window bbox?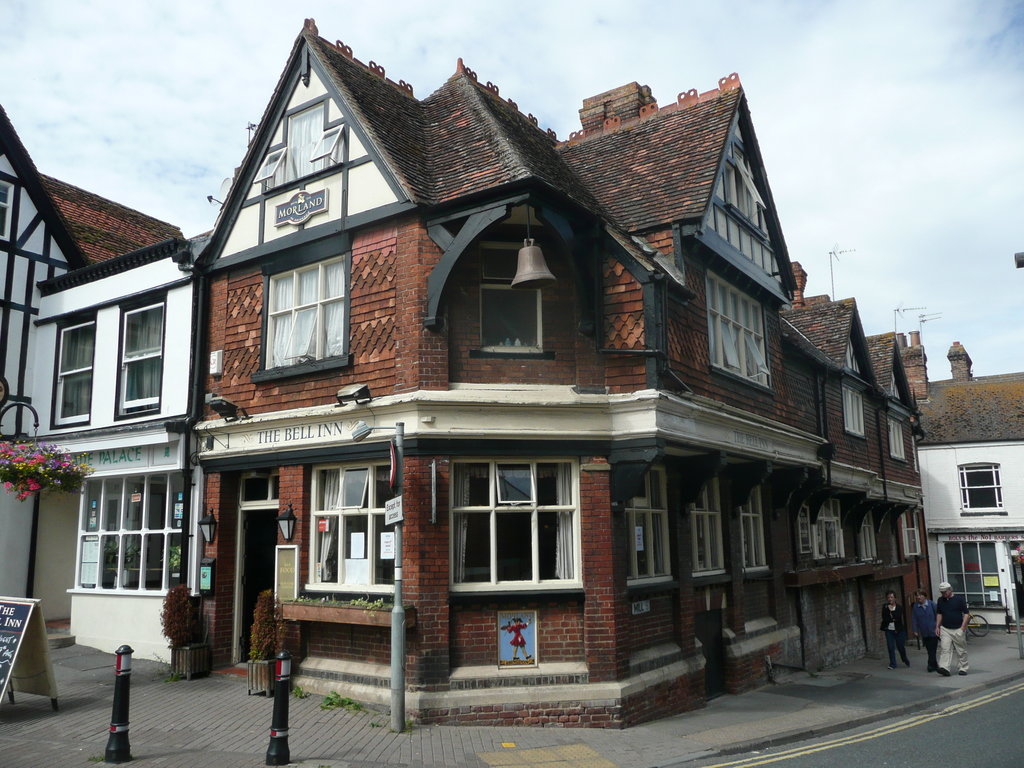
rect(906, 511, 924, 556)
